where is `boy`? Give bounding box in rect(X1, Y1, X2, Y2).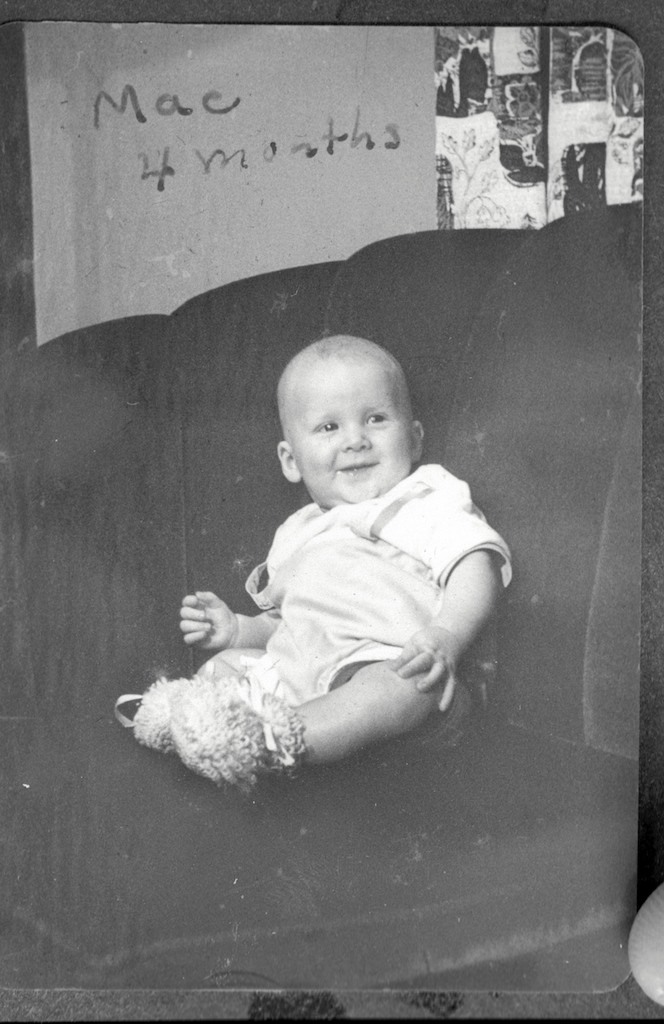
rect(140, 333, 525, 791).
